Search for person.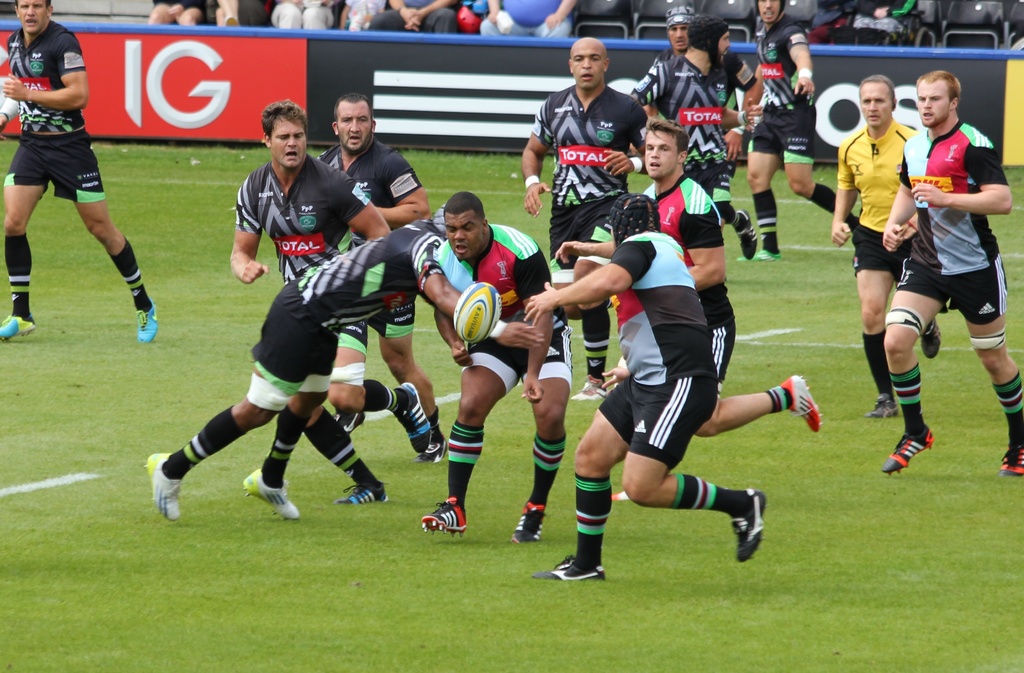
Found at (left=813, top=0, right=918, bottom=47).
